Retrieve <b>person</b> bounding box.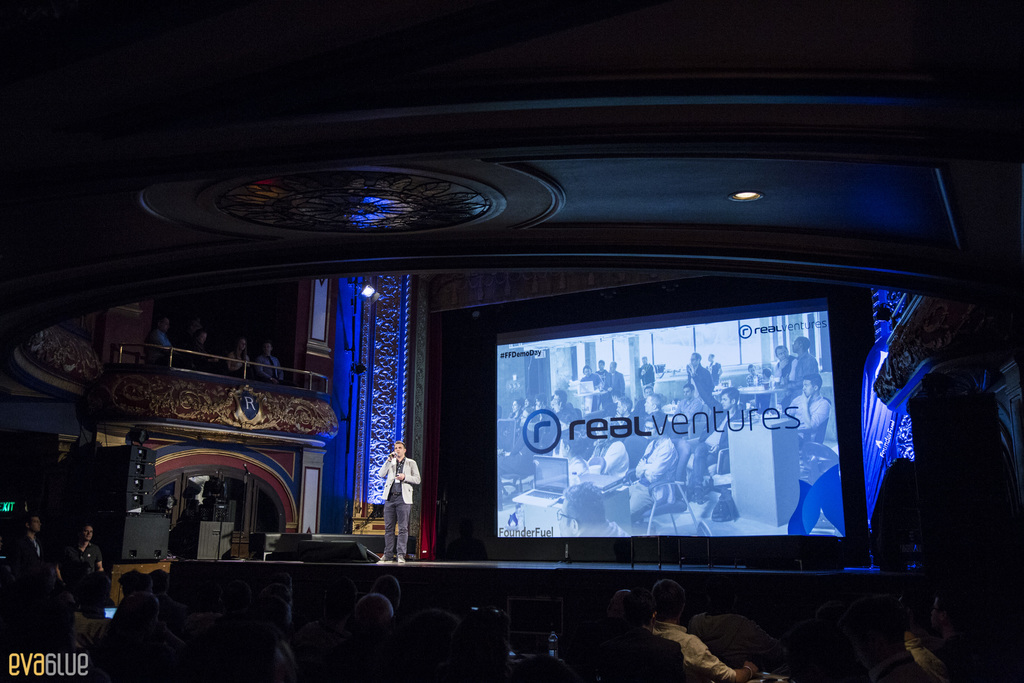
Bounding box: 68/514/114/623.
